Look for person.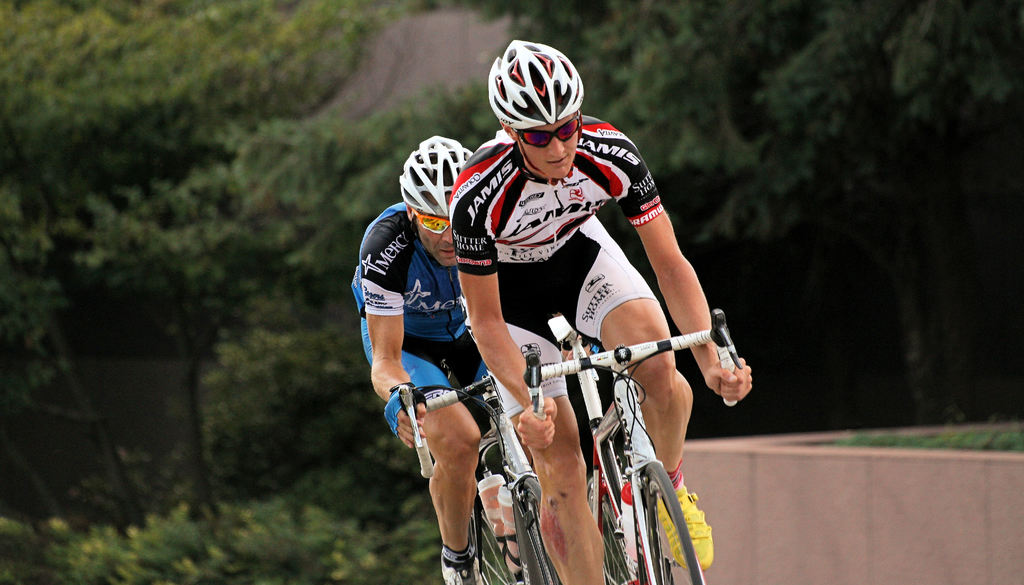
Found: <bbox>443, 45, 751, 584</bbox>.
